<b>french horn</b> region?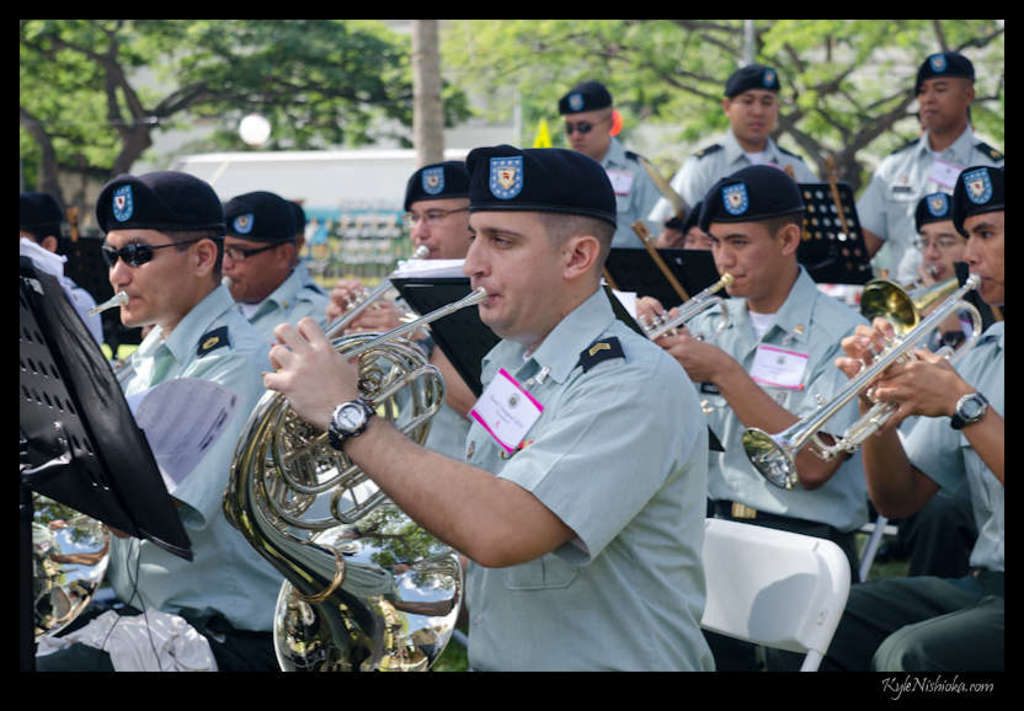
33 279 143 642
